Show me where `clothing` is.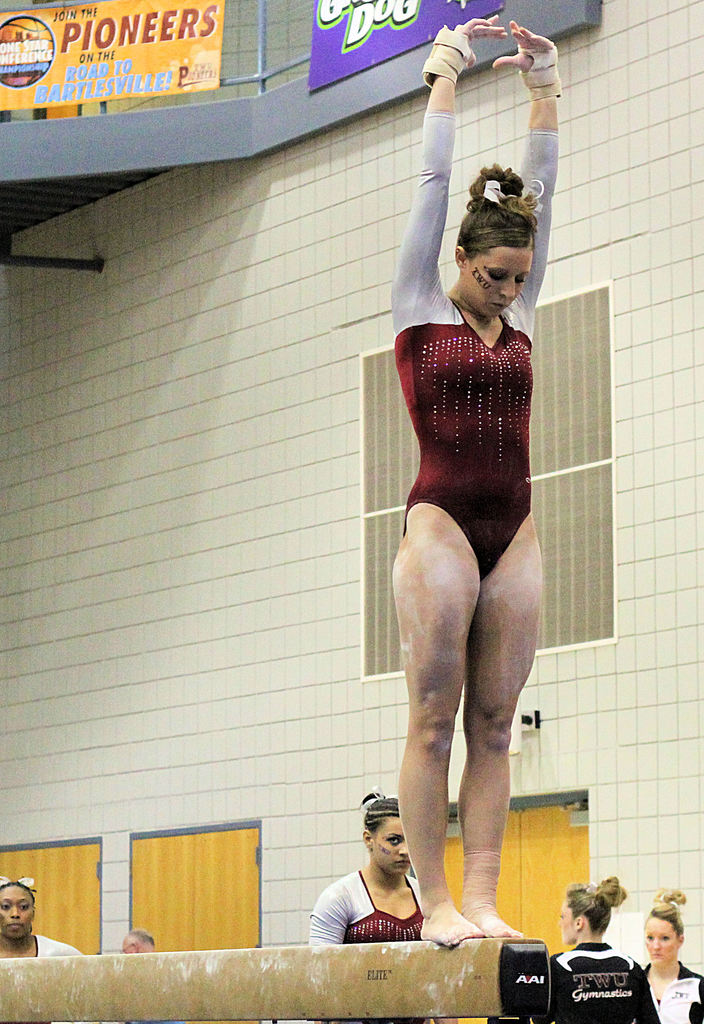
`clothing` is at x1=642, y1=959, x2=703, y2=1023.
